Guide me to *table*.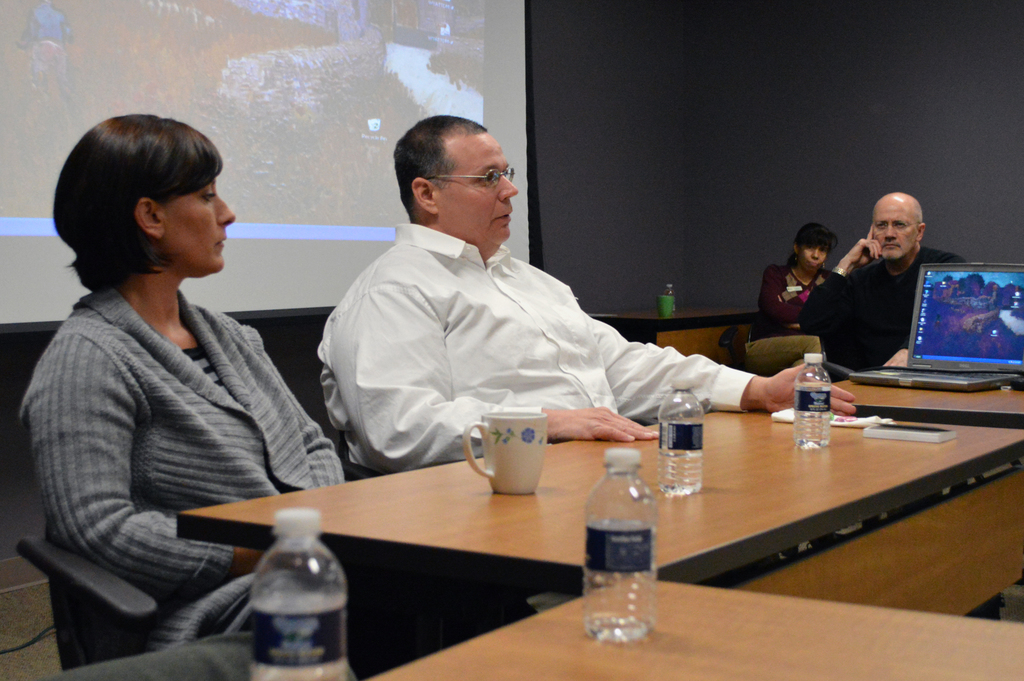
Guidance: (x1=829, y1=376, x2=1023, y2=423).
